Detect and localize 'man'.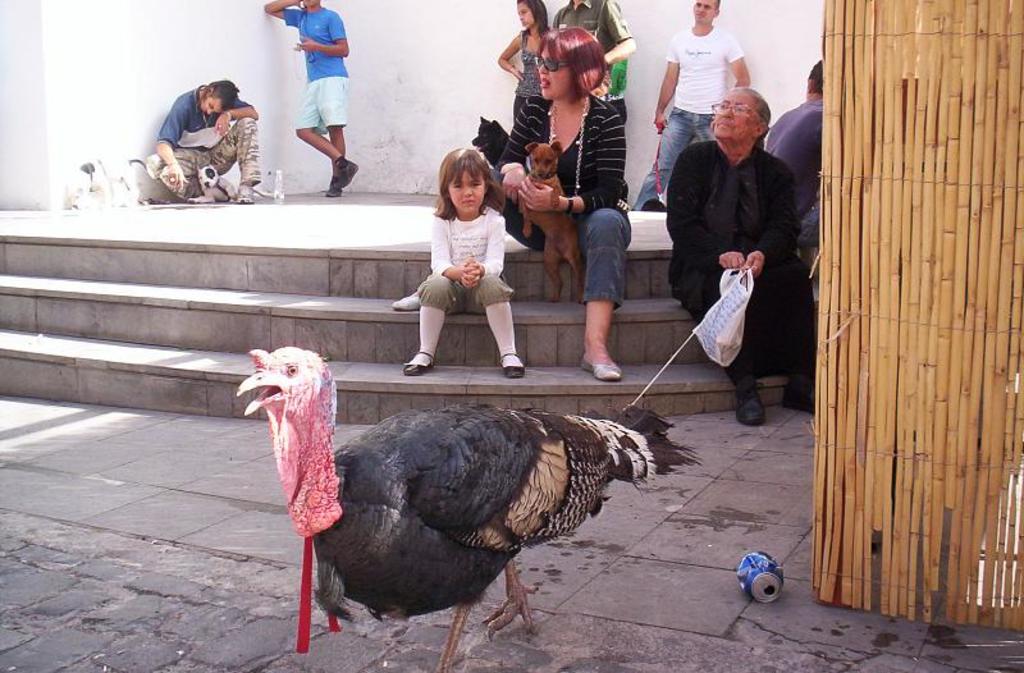
Localized at crop(765, 63, 823, 243).
